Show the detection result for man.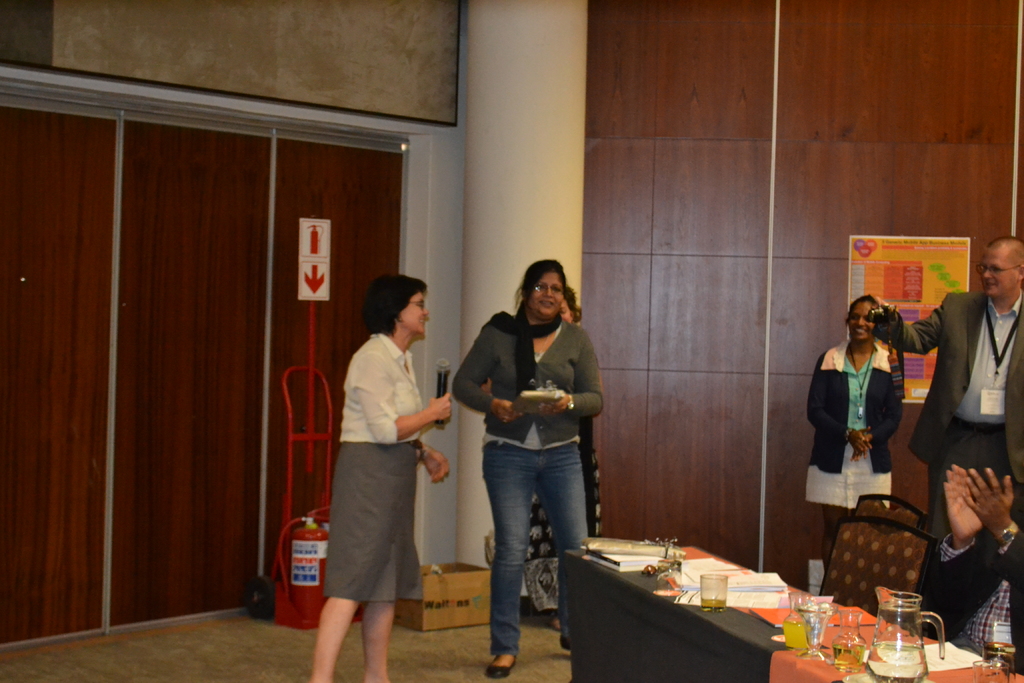
(left=911, top=460, right=1023, bottom=682).
